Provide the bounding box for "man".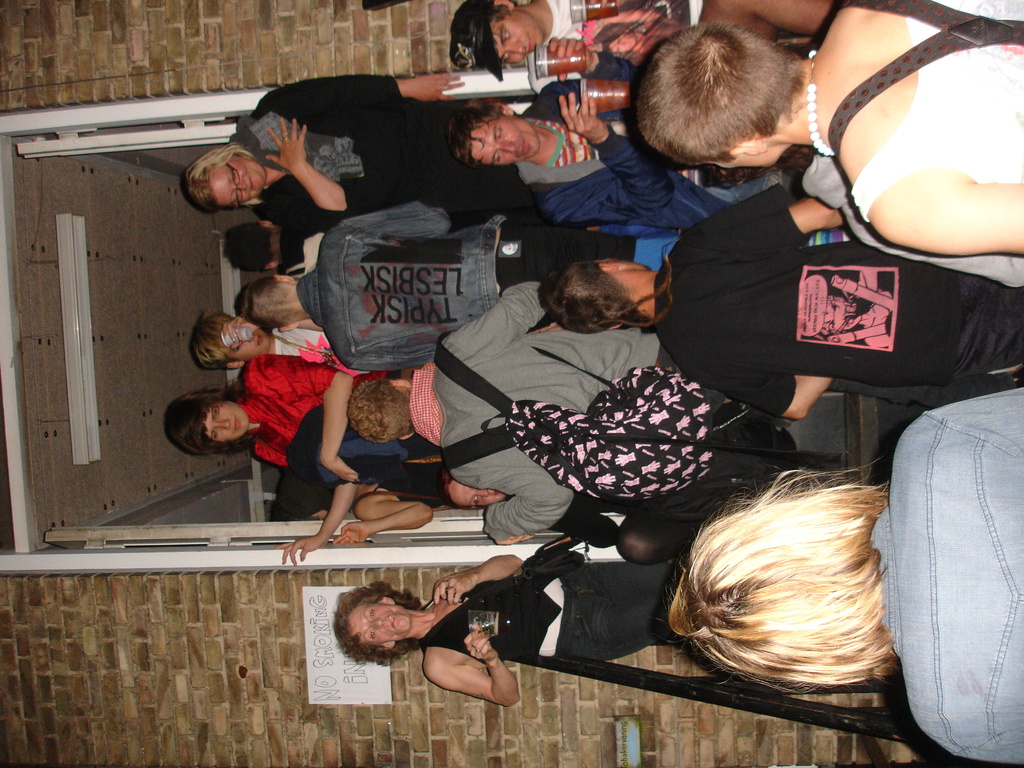
bbox=(449, 0, 828, 95).
